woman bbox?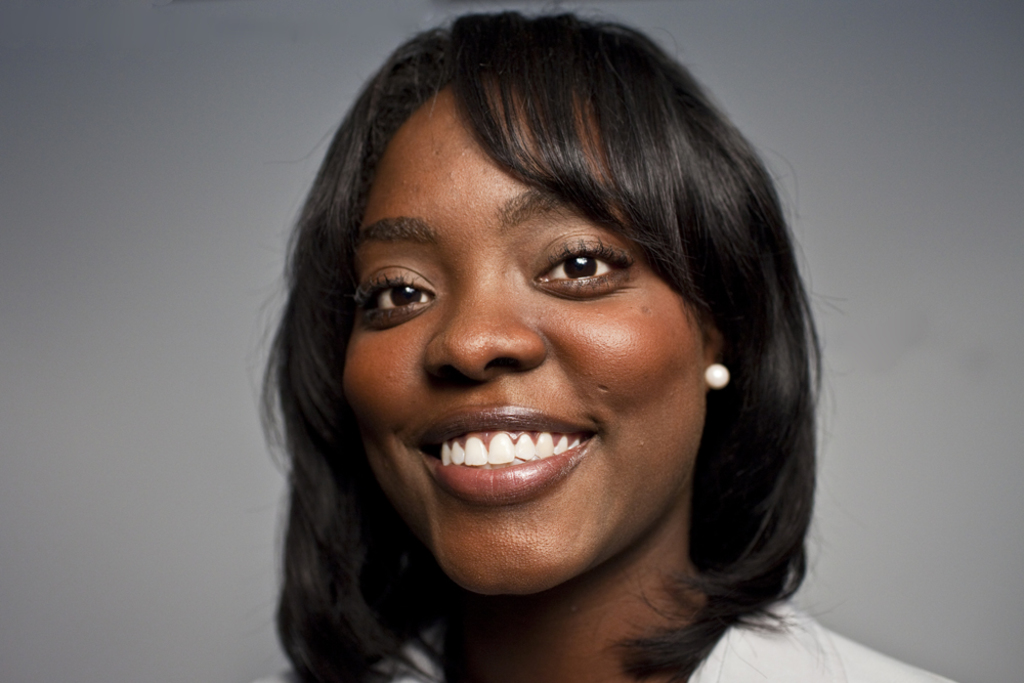
{"x1": 205, "y1": 43, "x2": 884, "y2": 682}
